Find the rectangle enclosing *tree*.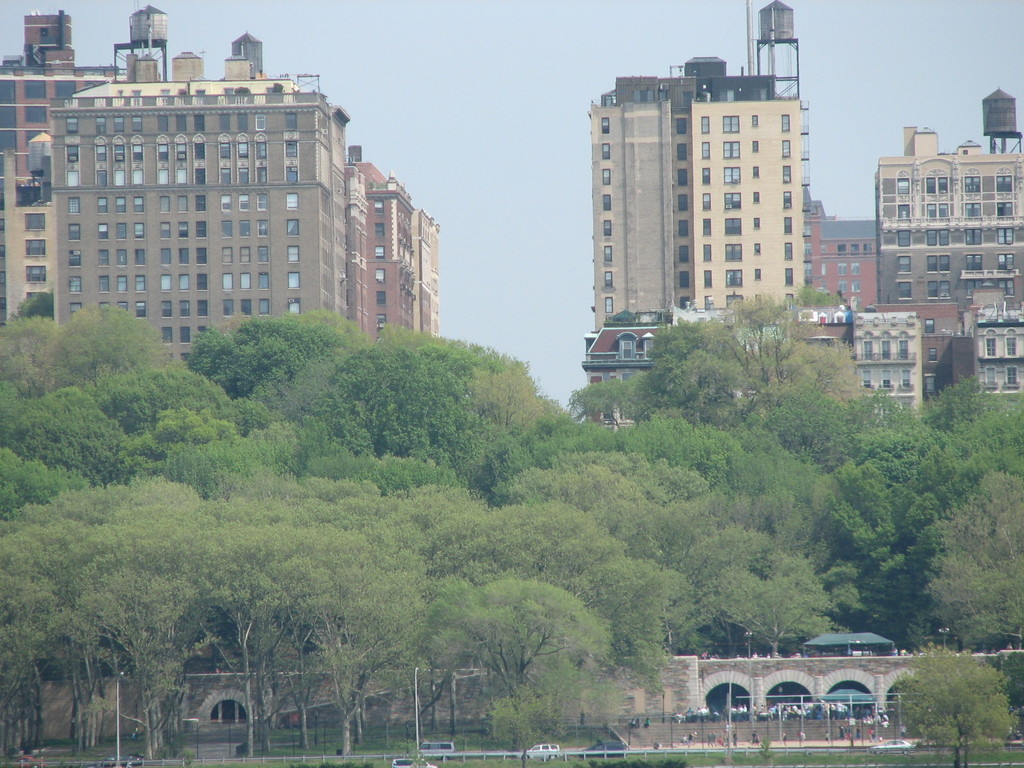
0,476,252,767.
